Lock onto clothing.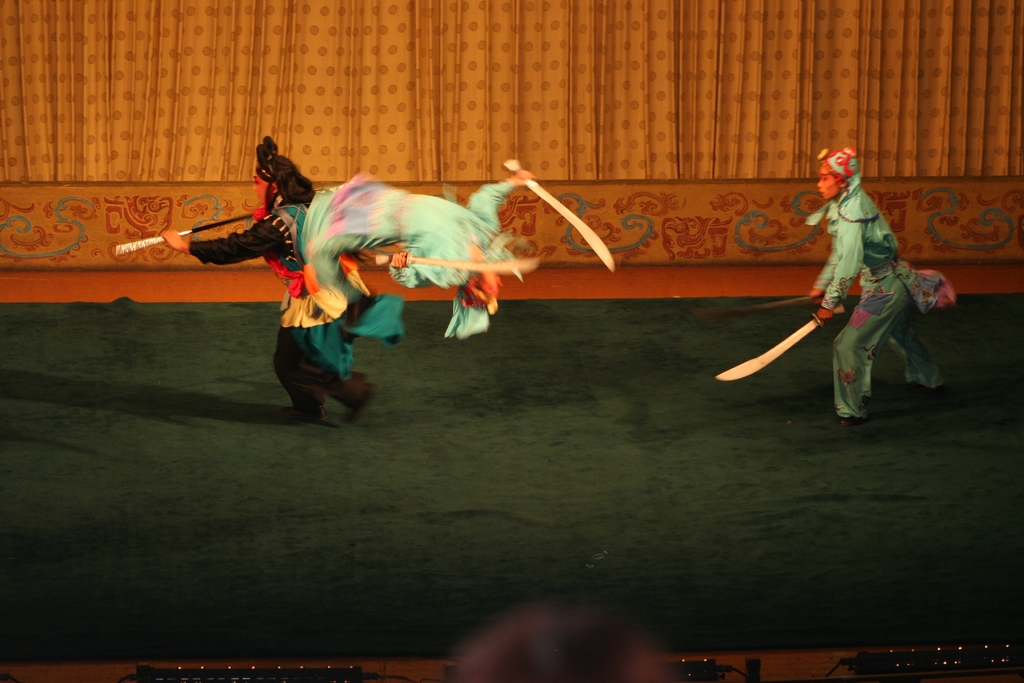
Locked: select_region(812, 180, 947, 427).
